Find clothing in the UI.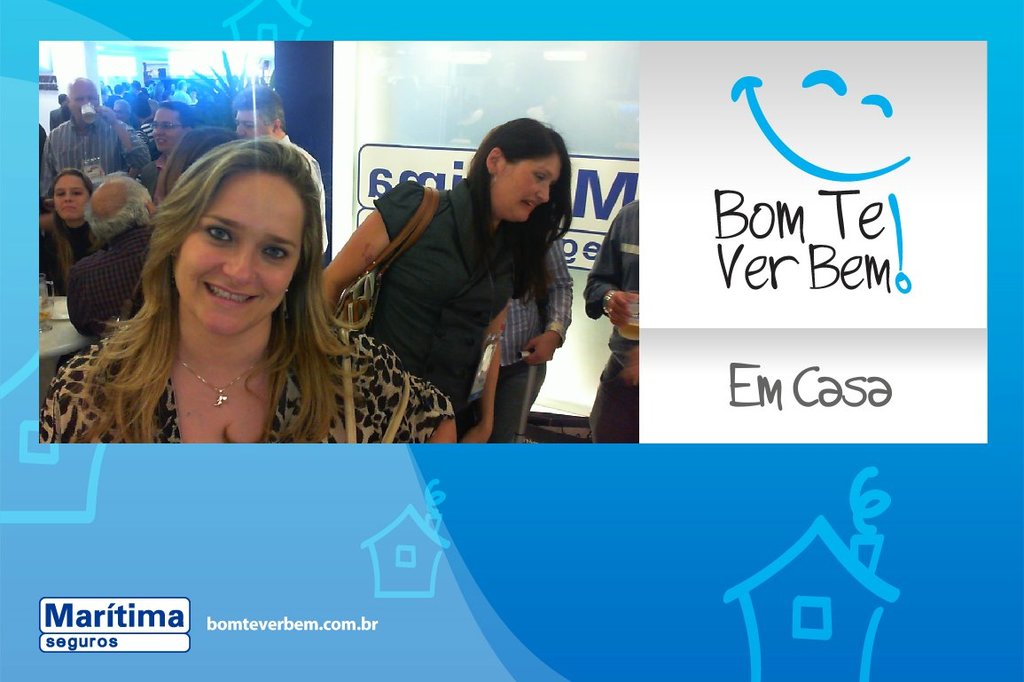
UI element at <region>45, 212, 91, 295</region>.
